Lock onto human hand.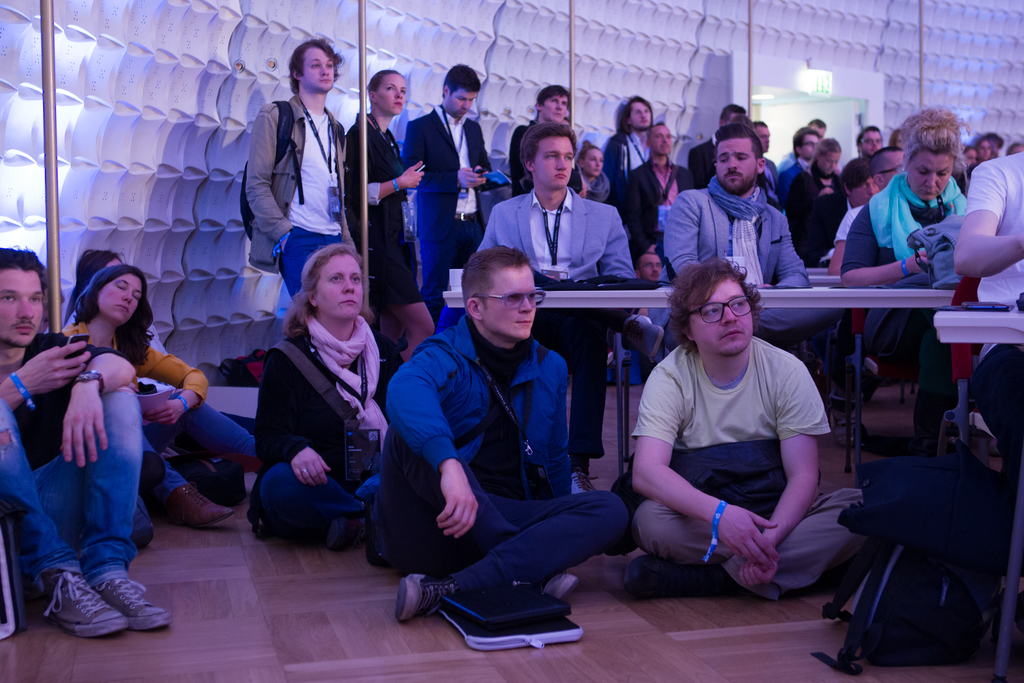
Locked: 644,241,656,255.
